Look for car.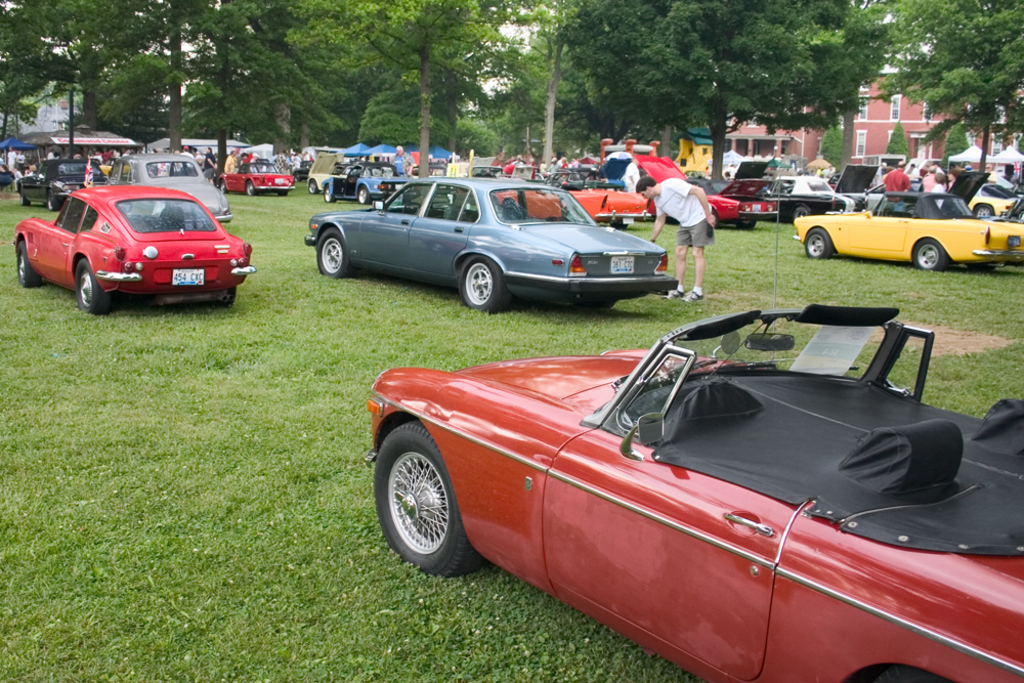
Found: box=[359, 158, 1023, 682].
